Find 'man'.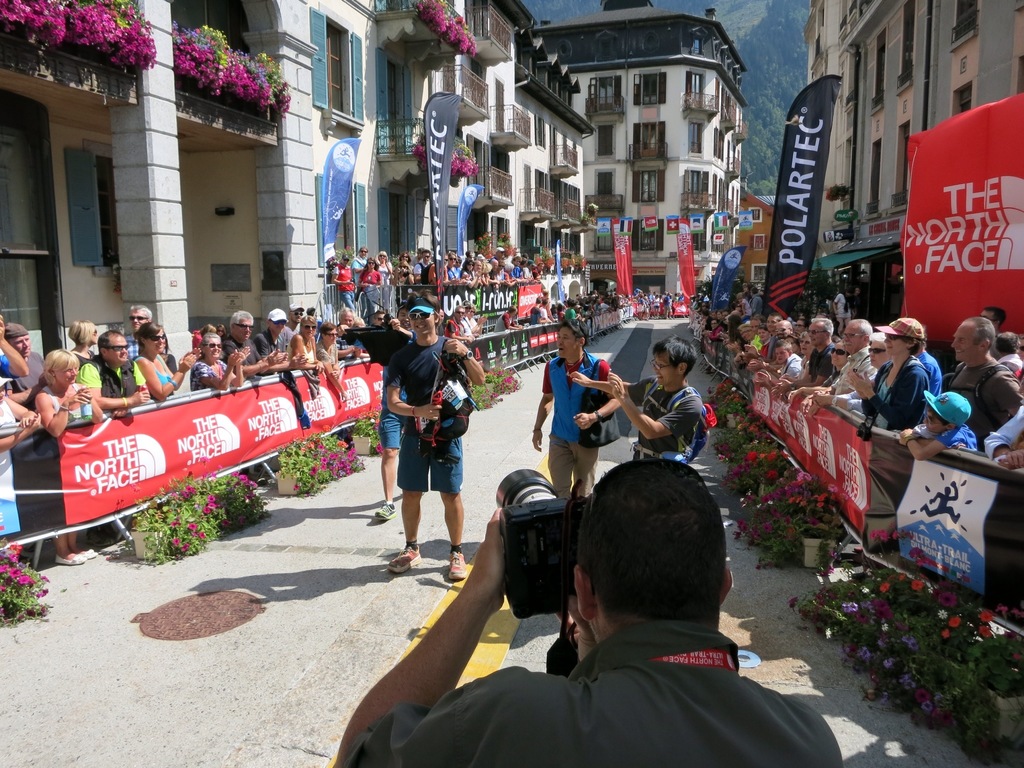
pyautogui.locateOnScreen(221, 308, 290, 381).
